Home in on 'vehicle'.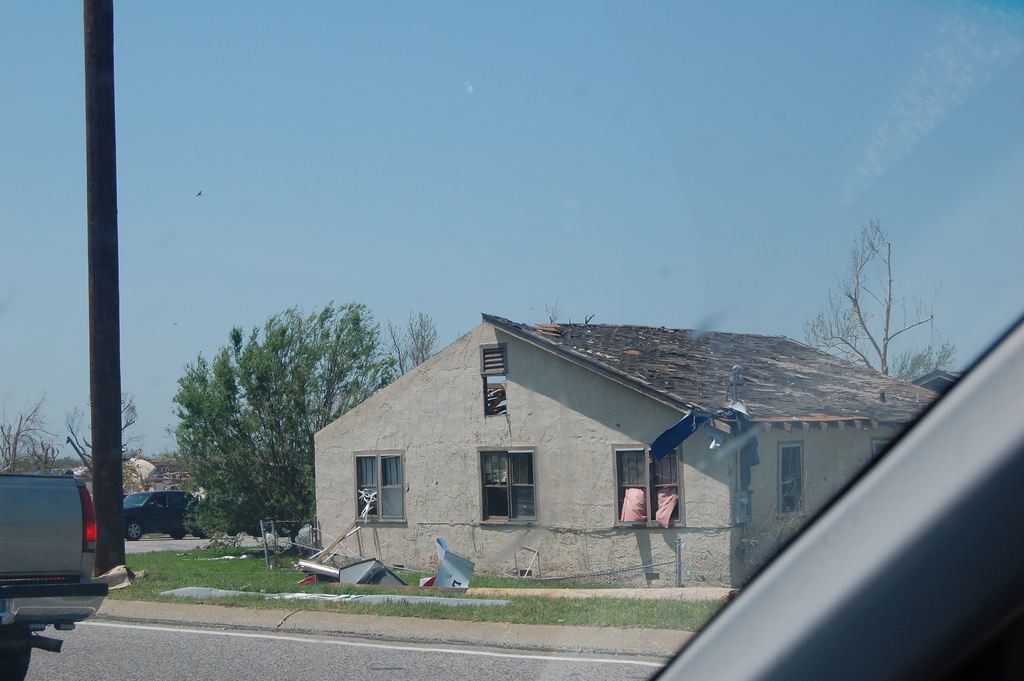
Homed in at {"left": 116, "top": 493, "right": 195, "bottom": 539}.
